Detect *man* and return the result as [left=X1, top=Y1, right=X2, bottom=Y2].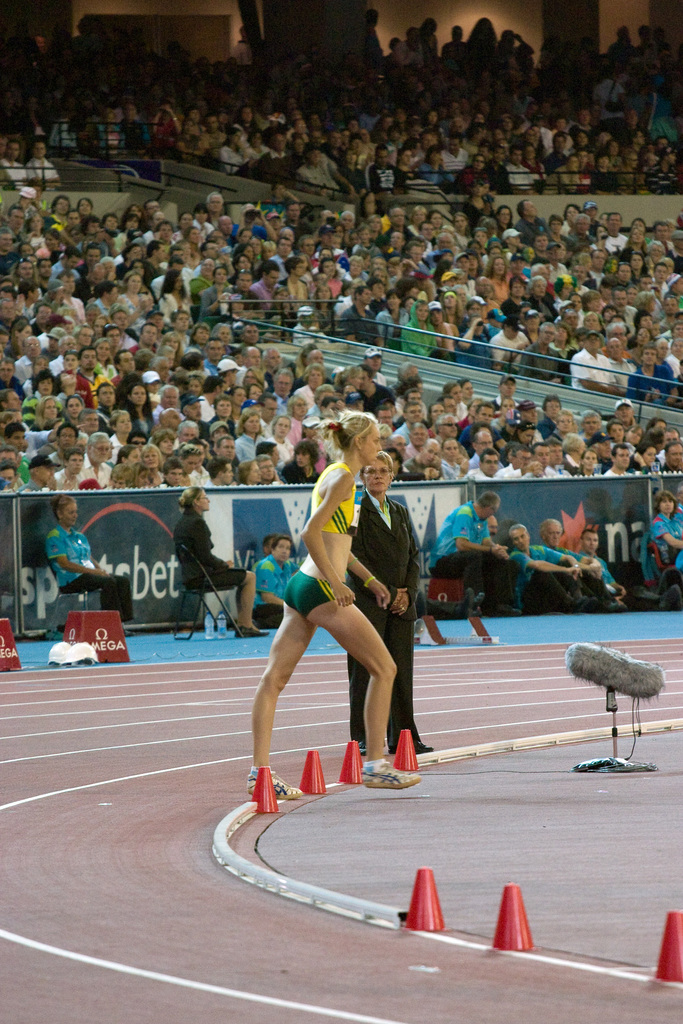
[left=516, top=521, right=591, bottom=617].
